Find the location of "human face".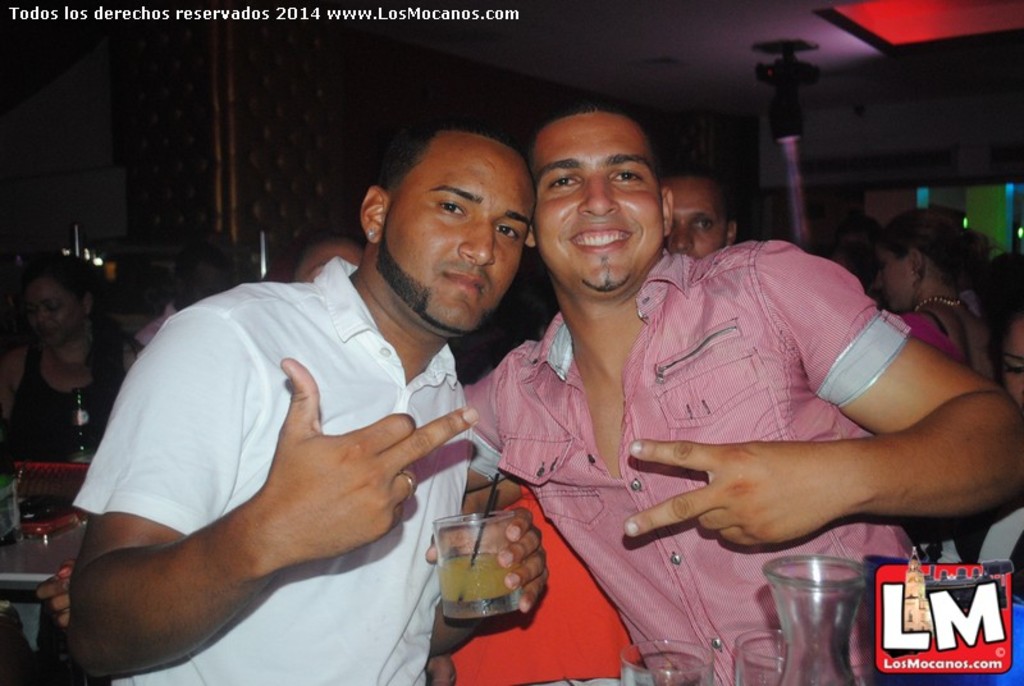
Location: box=[538, 113, 657, 292].
